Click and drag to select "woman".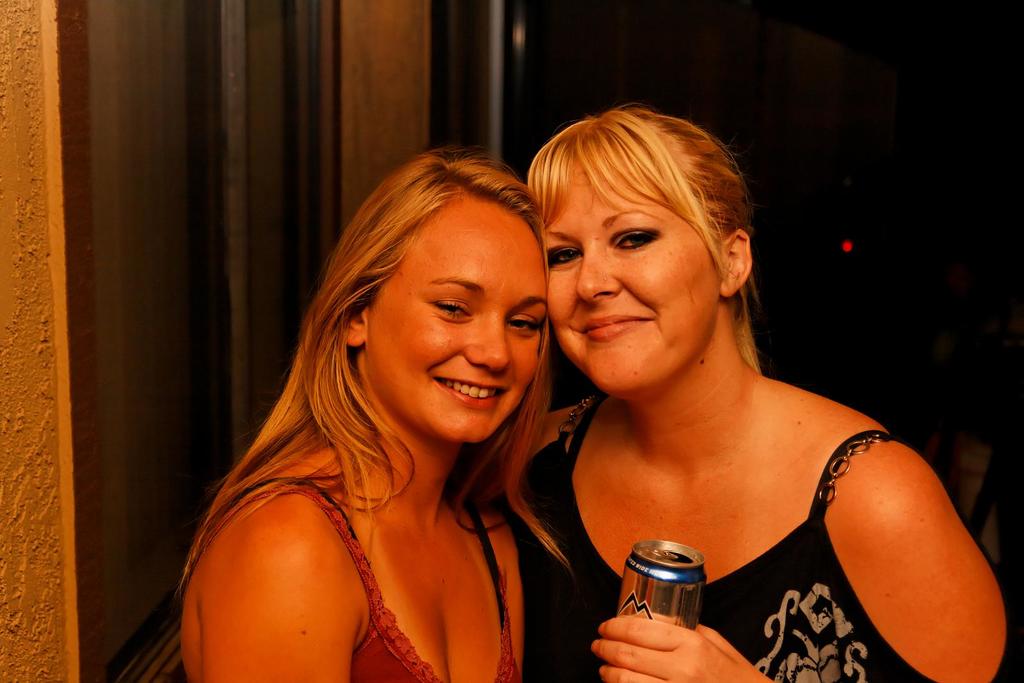
Selection: 177:147:559:682.
